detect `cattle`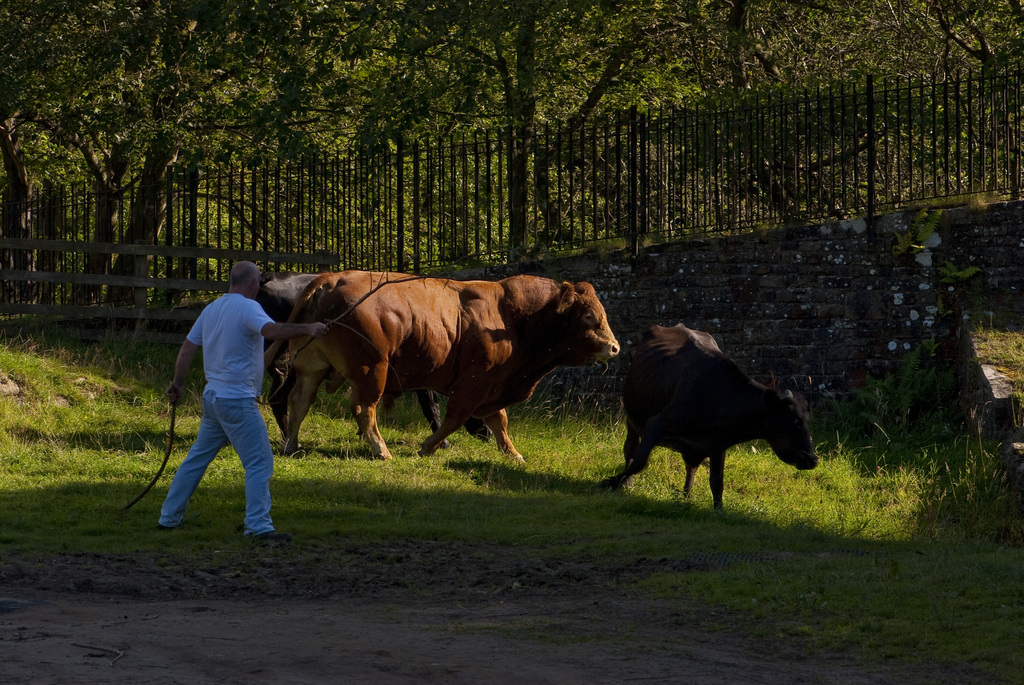
250, 272, 492, 452
